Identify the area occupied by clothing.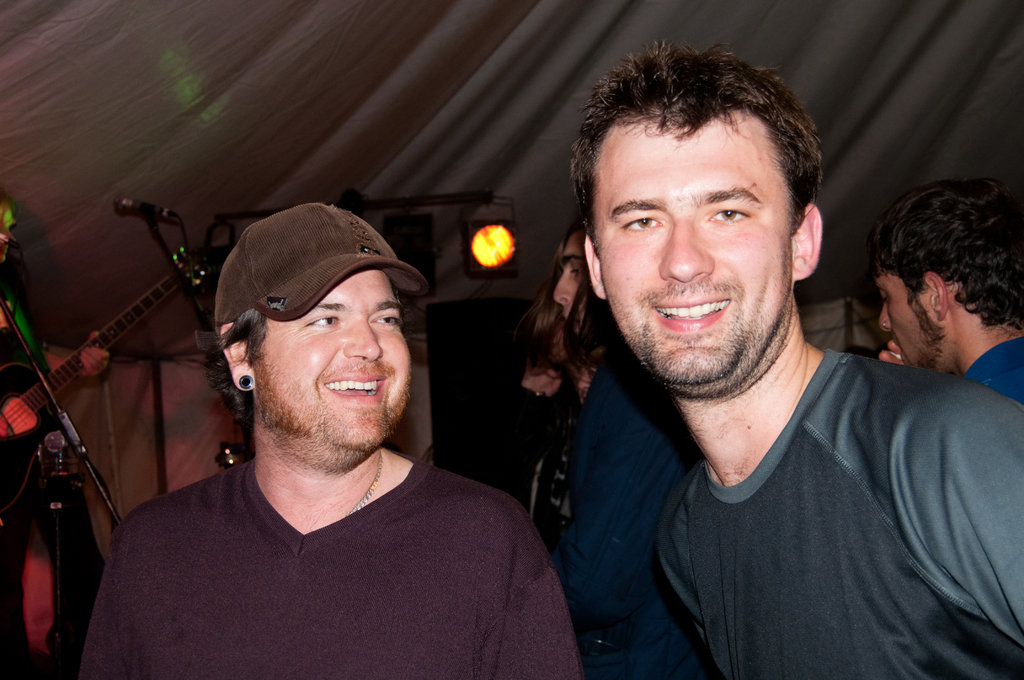
Area: (548,334,701,679).
